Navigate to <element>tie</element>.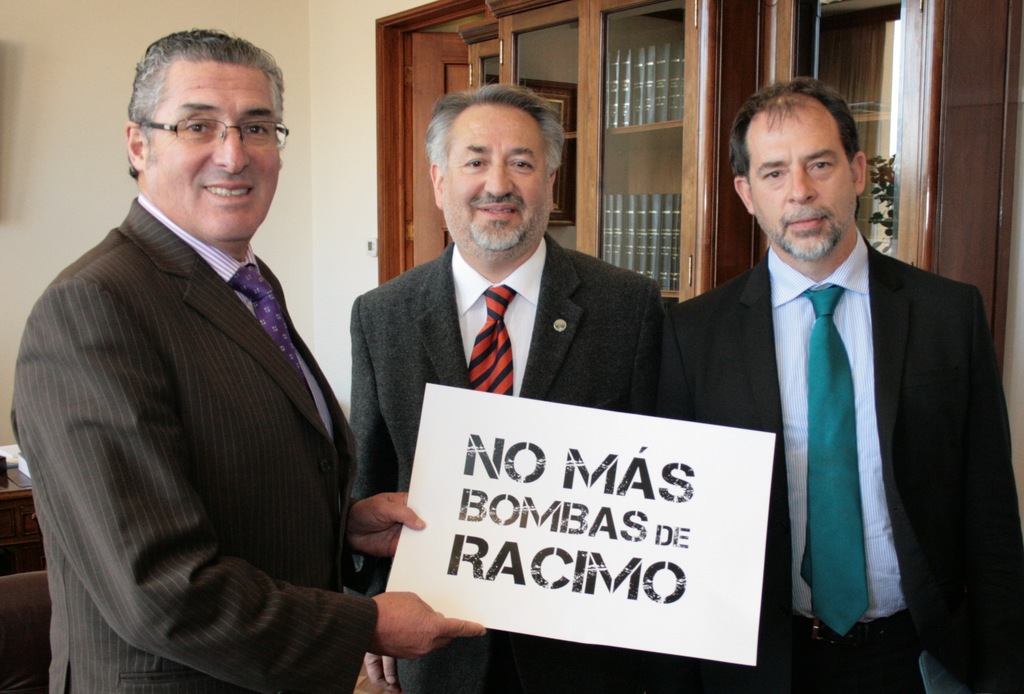
Navigation target: <box>467,285,519,395</box>.
